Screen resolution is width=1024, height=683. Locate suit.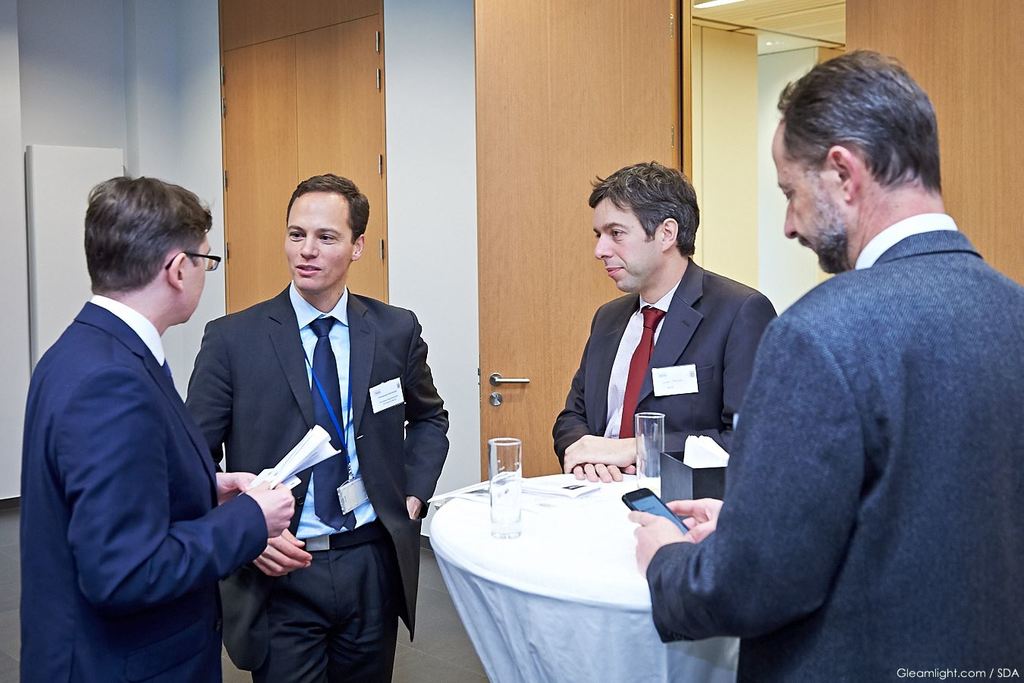
crop(187, 279, 460, 682).
